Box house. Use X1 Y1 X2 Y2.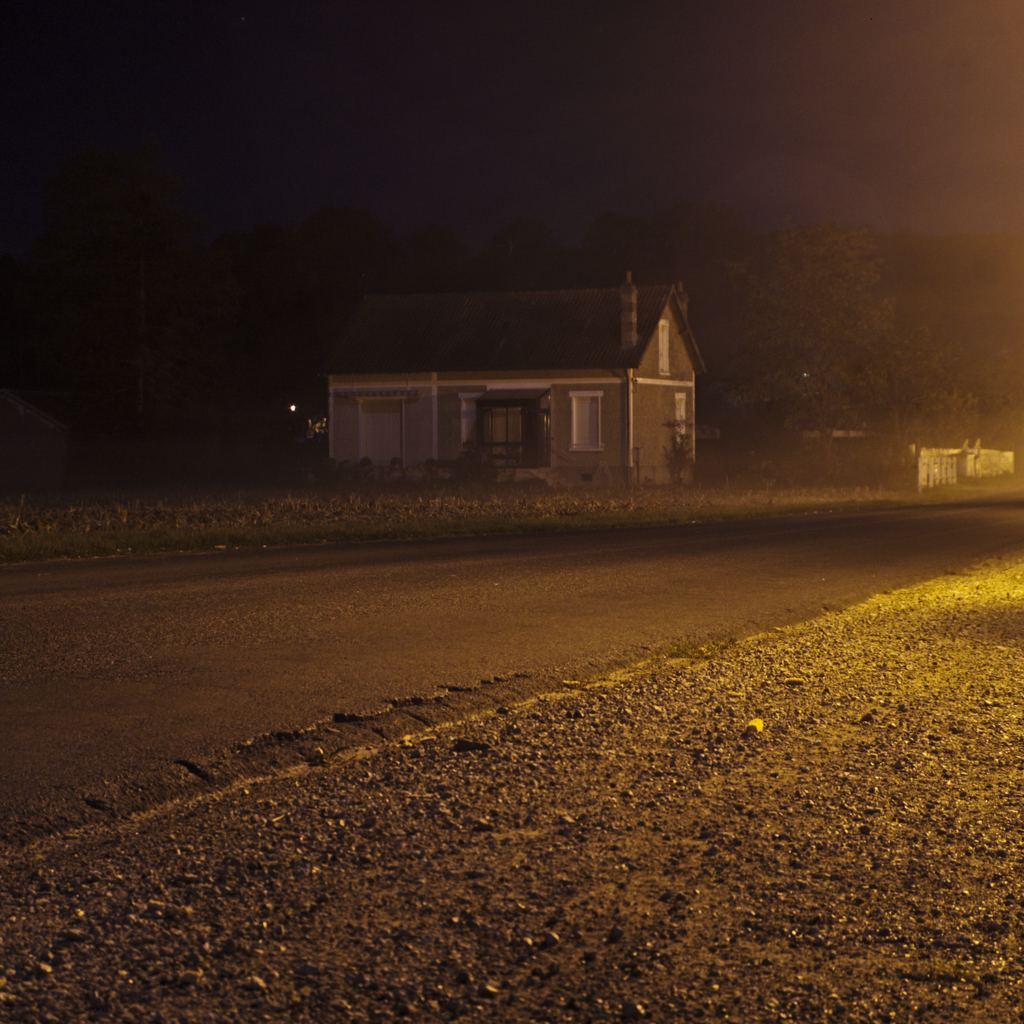
283 267 692 474.
